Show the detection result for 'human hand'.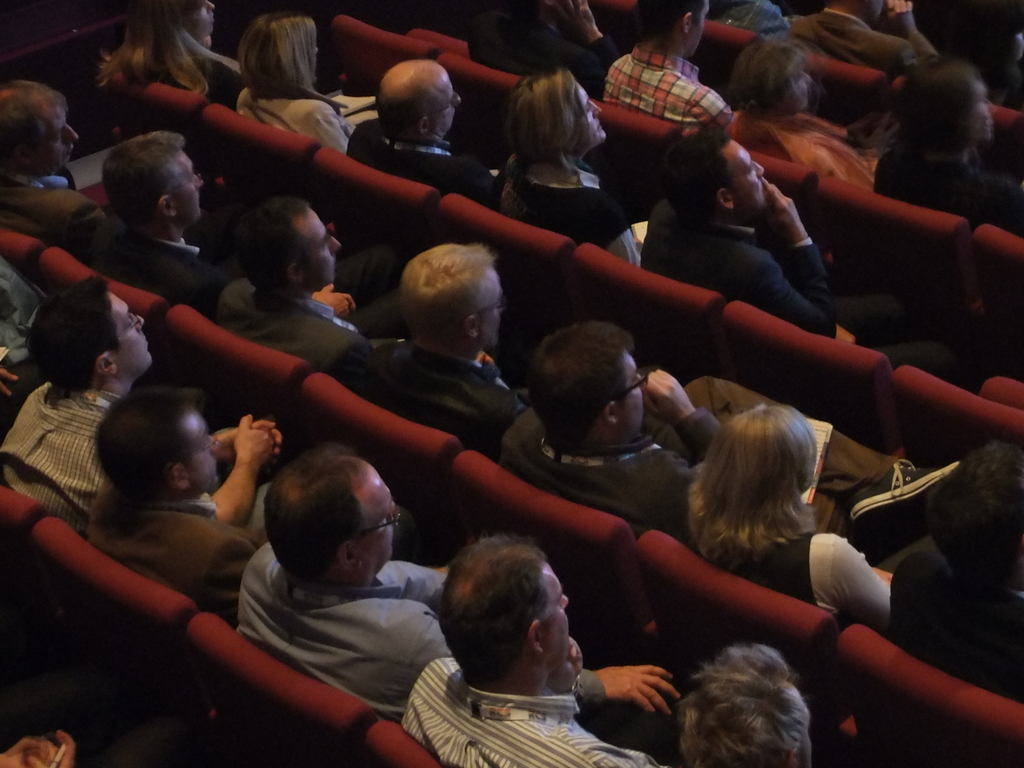
crop(314, 286, 358, 318).
